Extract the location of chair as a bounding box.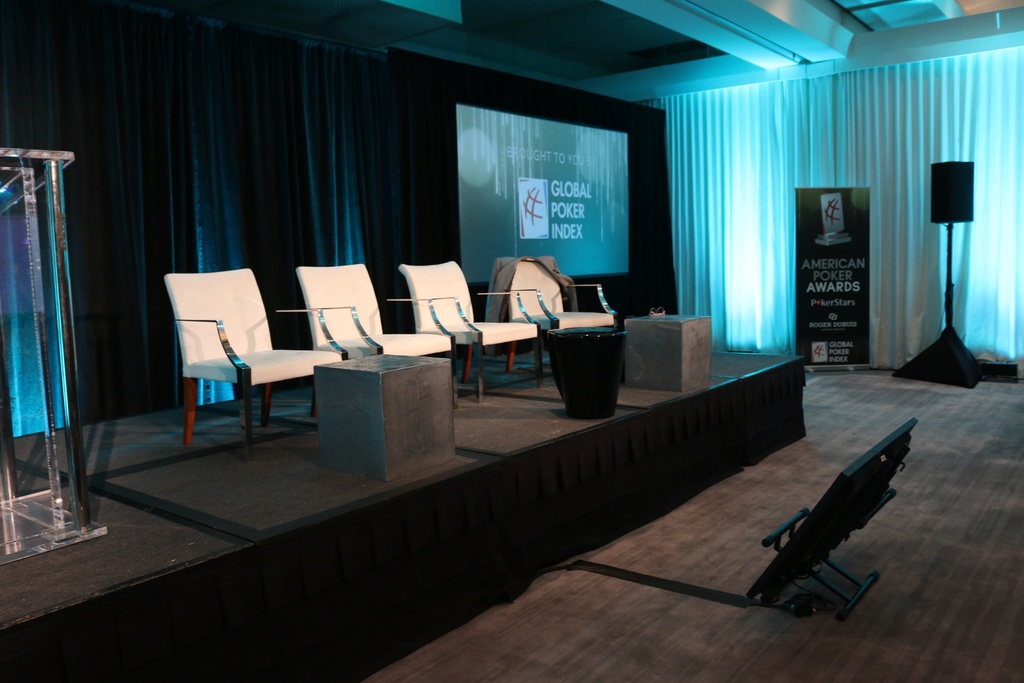
box=[174, 278, 313, 459].
